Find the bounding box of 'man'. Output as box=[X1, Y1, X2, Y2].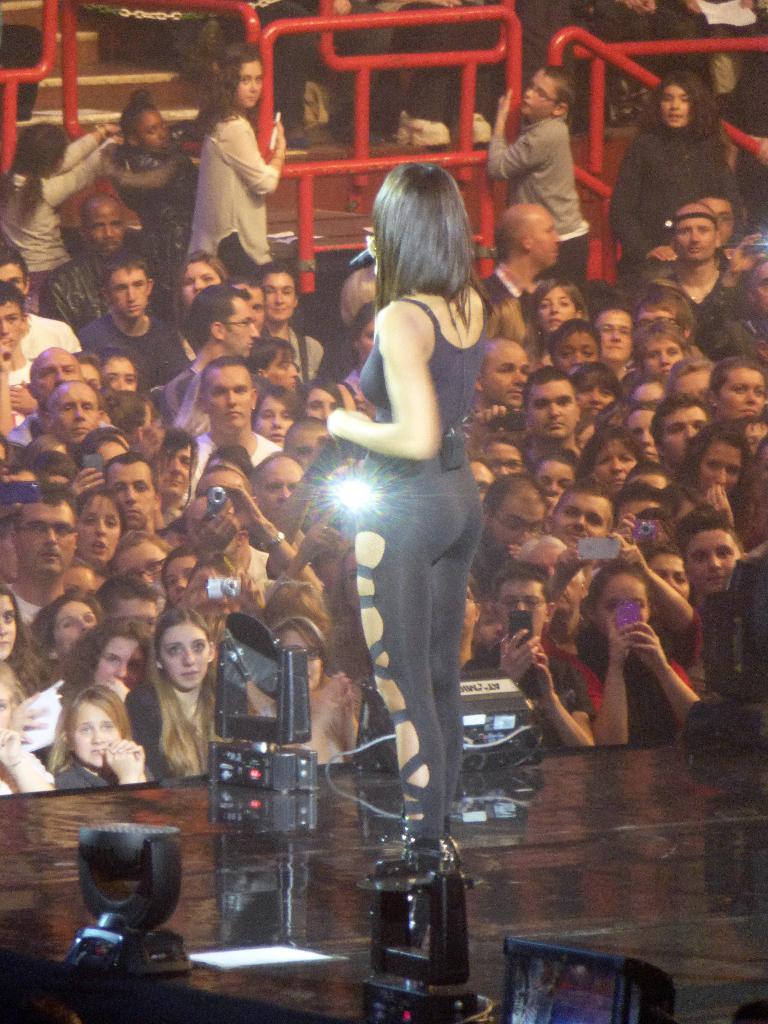
box=[89, 454, 164, 545].
